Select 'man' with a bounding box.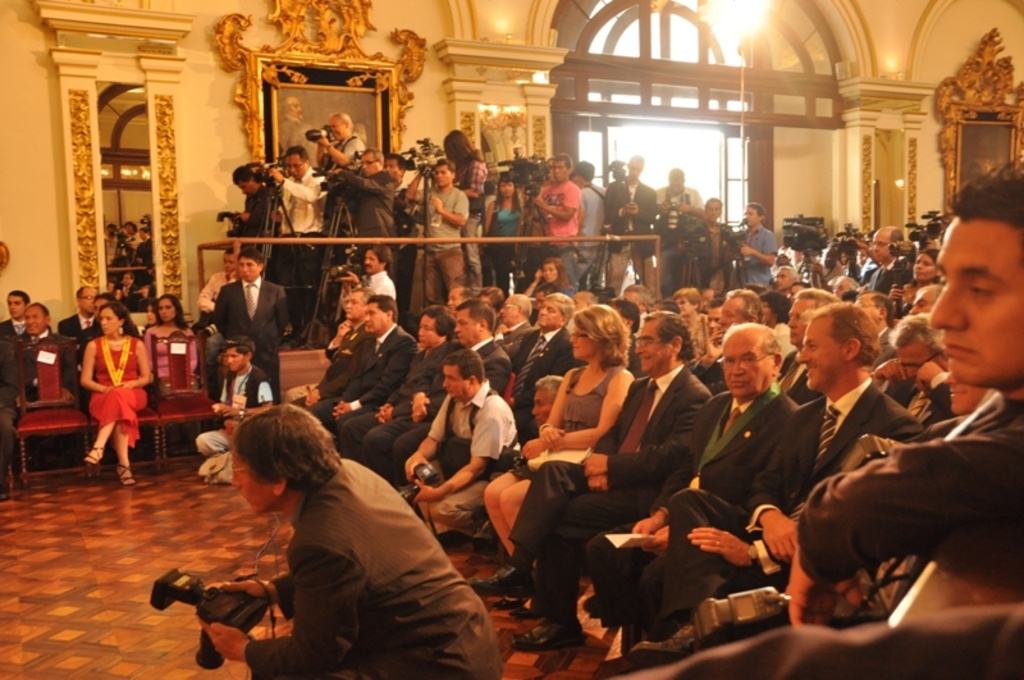
[x1=27, y1=314, x2=91, y2=394].
